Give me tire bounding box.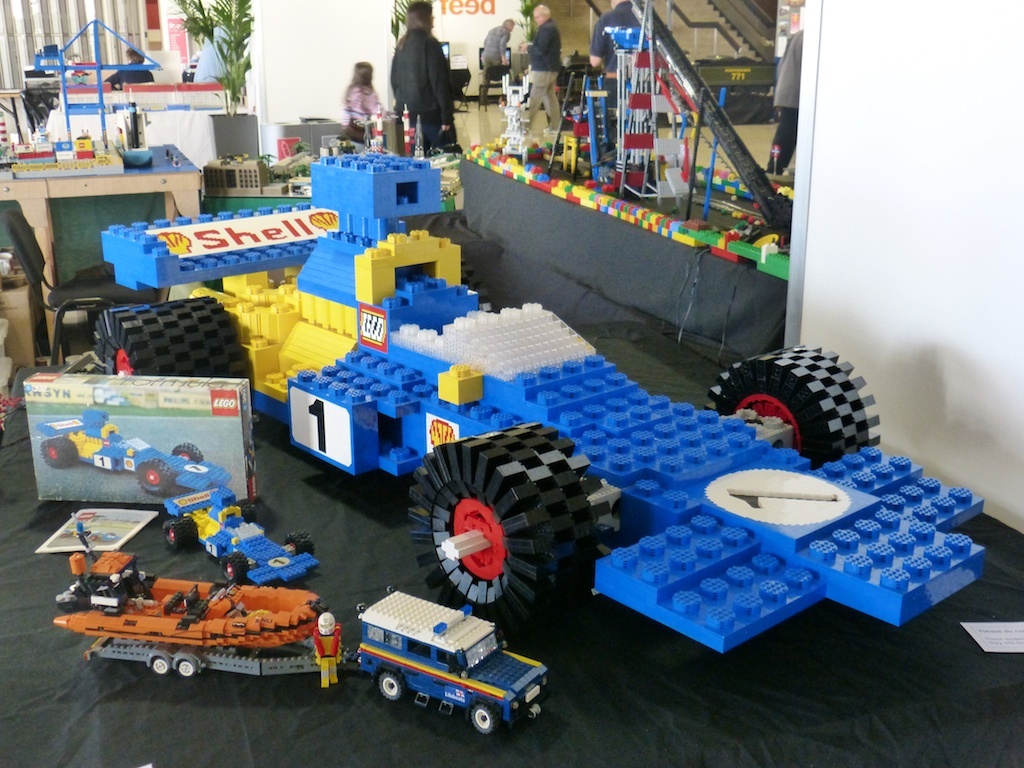
l=135, t=459, r=178, b=500.
